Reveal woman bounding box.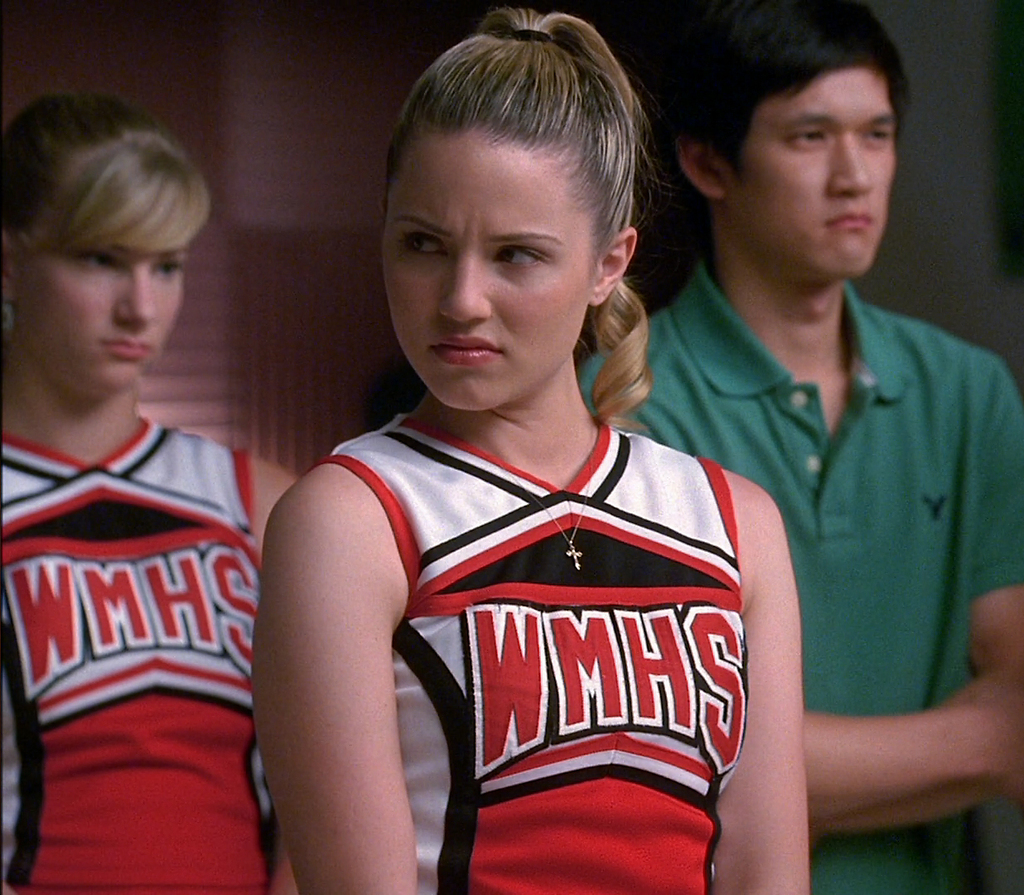
Revealed: bbox=(0, 96, 297, 894).
